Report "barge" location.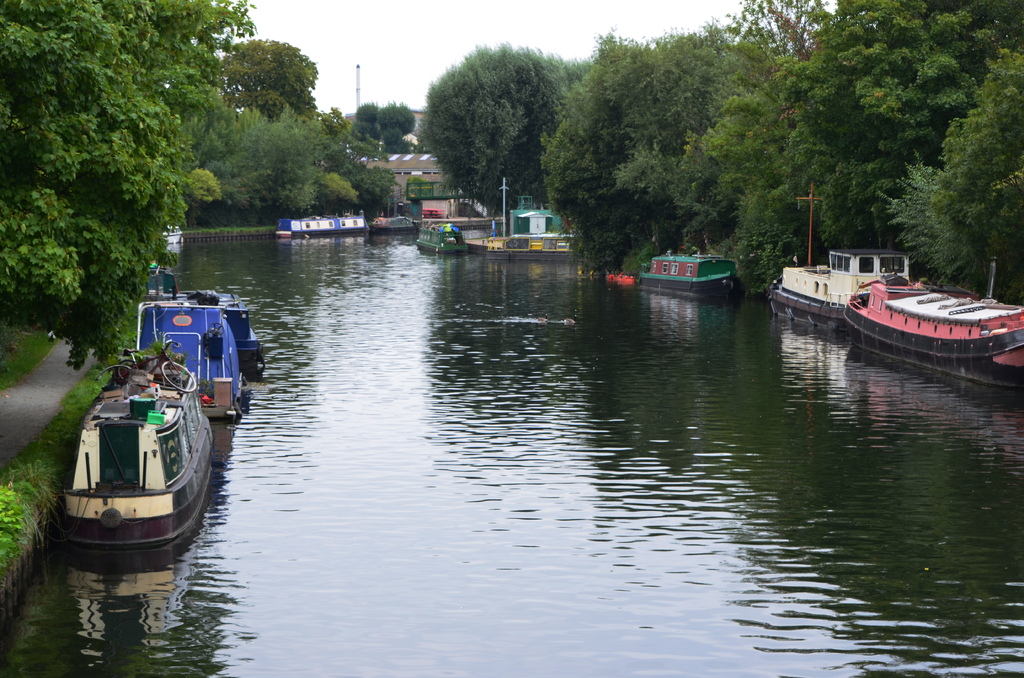
Report: 844/258/1023/383.
